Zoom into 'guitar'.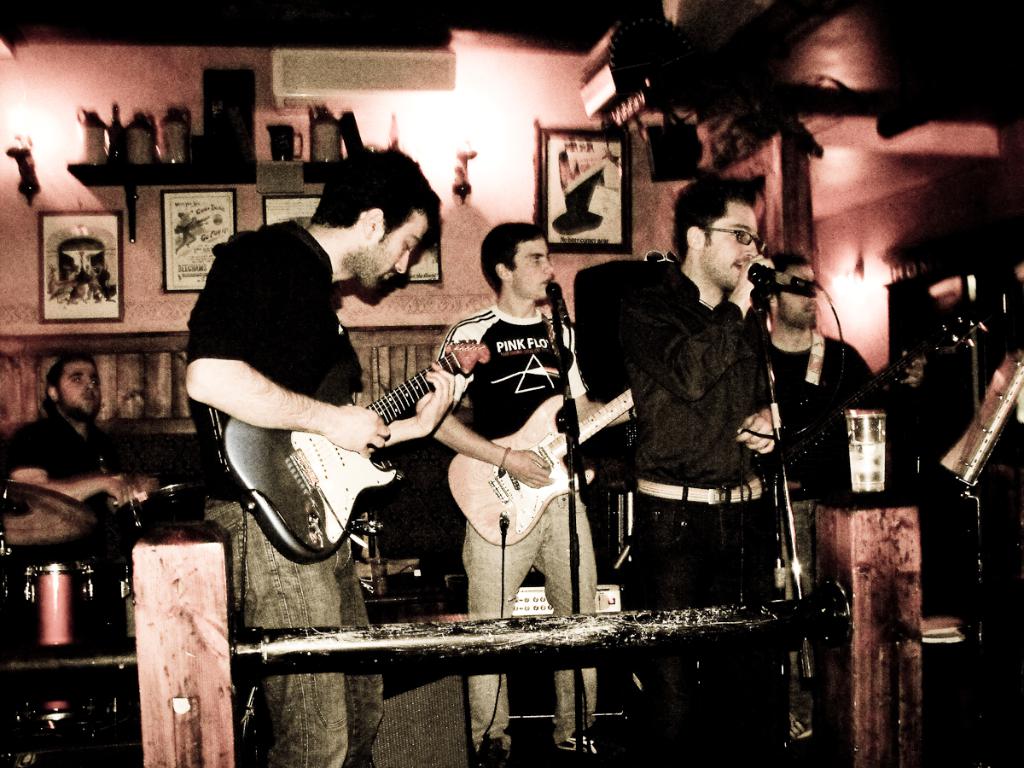
Zoom target: BBox(444, 388, 637, 544).
